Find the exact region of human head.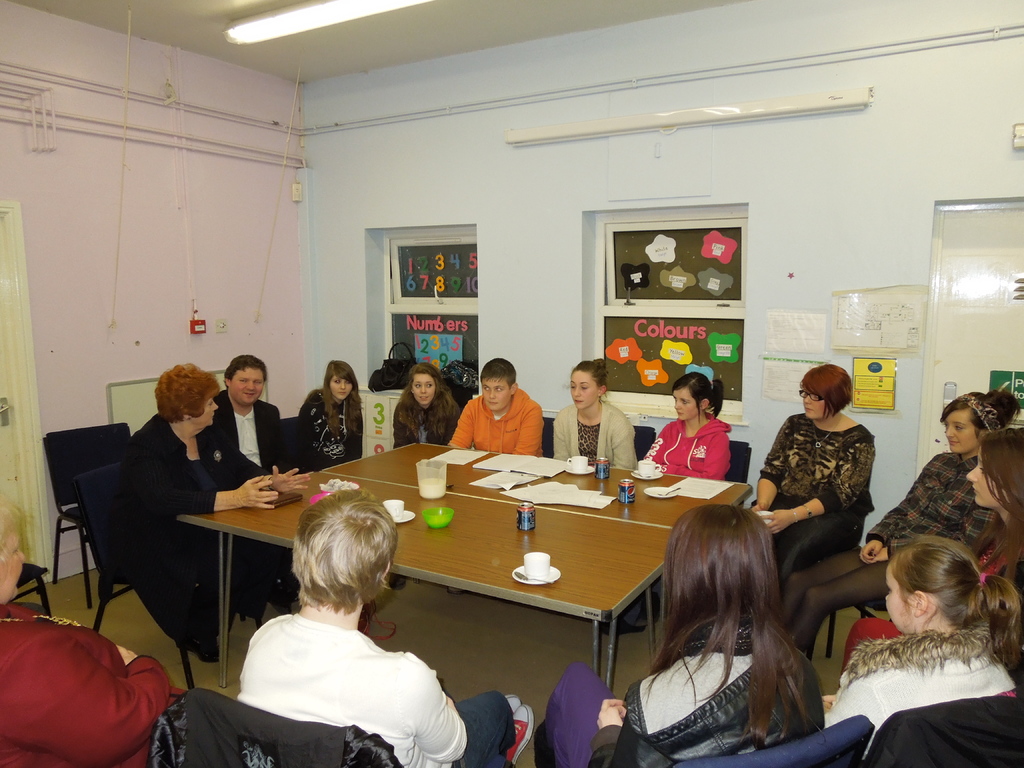
Exact region: detection(663, 503, 780, 630).
